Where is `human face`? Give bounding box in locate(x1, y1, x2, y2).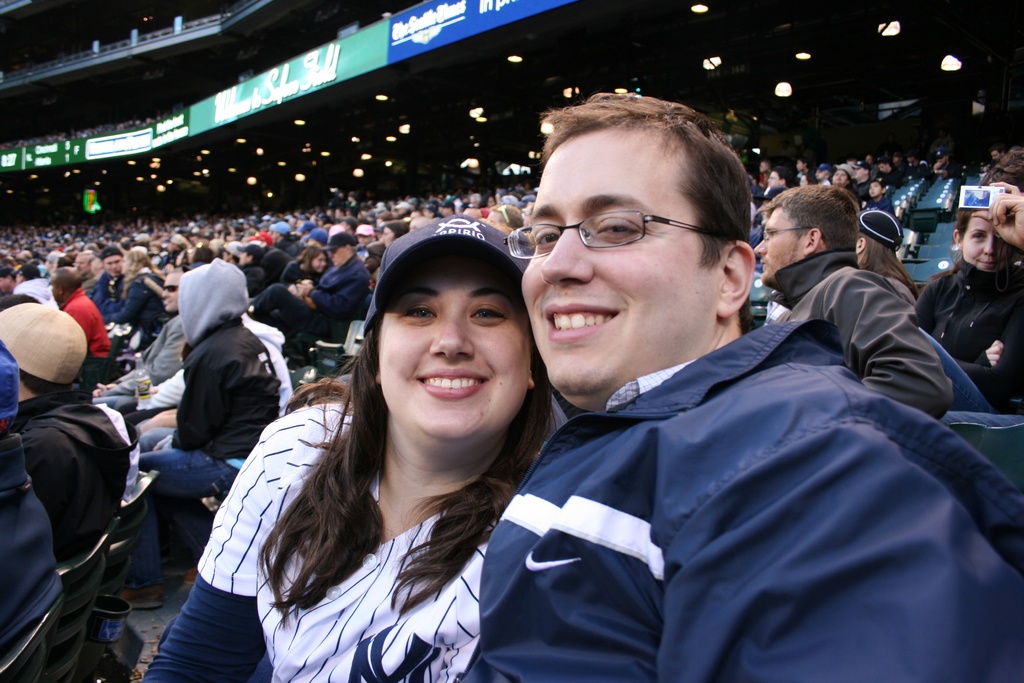
locate(312, 256, 326, 274).
